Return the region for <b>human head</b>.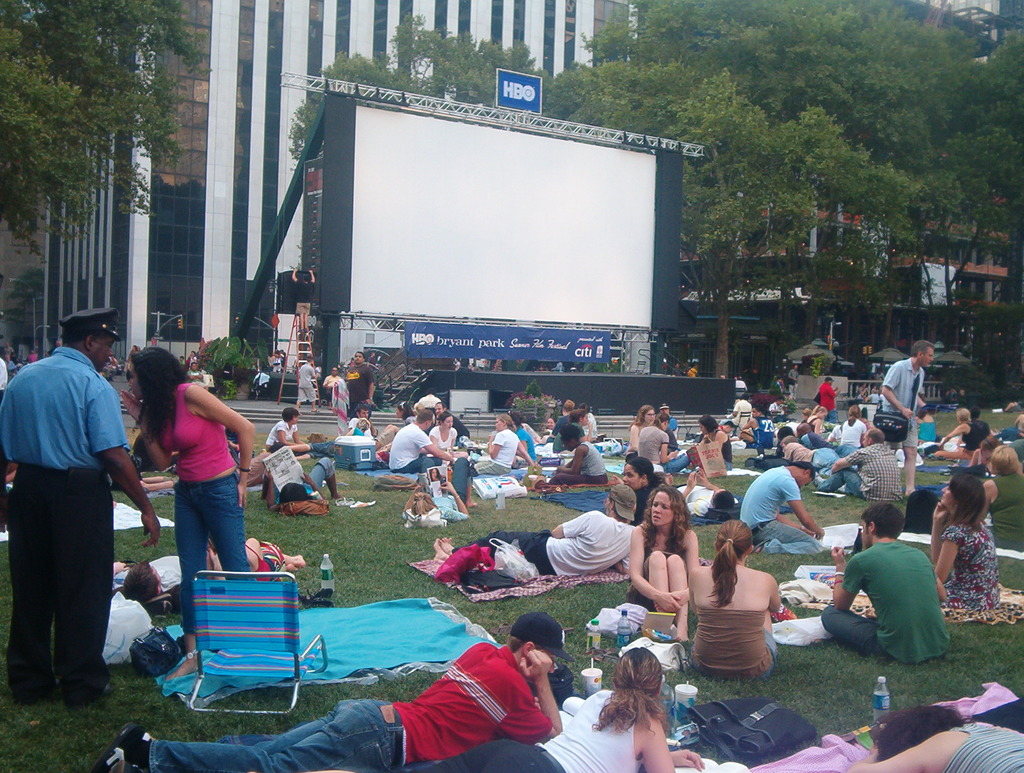
<region>849, 402, 864, 421</region>.
